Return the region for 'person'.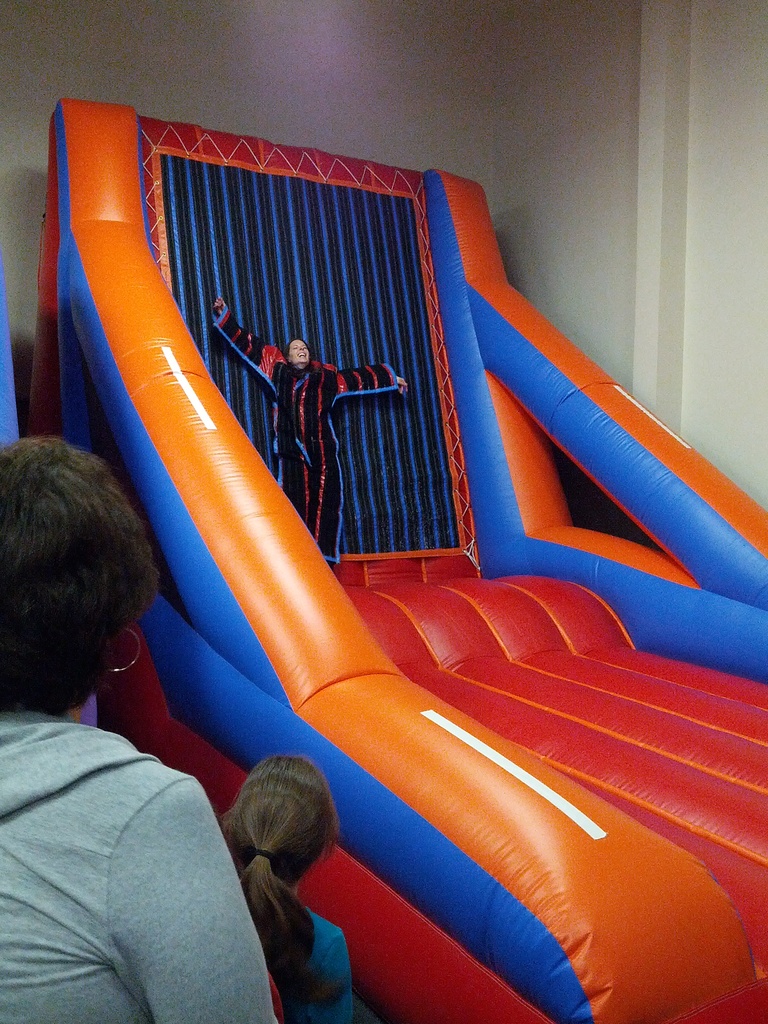
bbox=[0, 428, 276, 1023].
